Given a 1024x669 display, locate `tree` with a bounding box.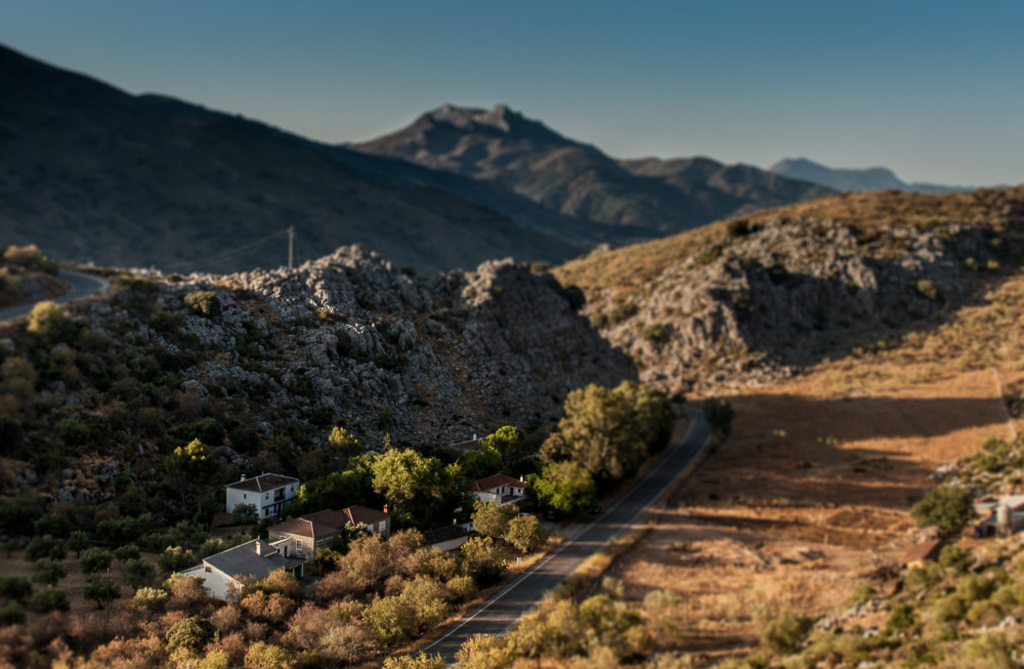
Located: 568 282 589 316.
